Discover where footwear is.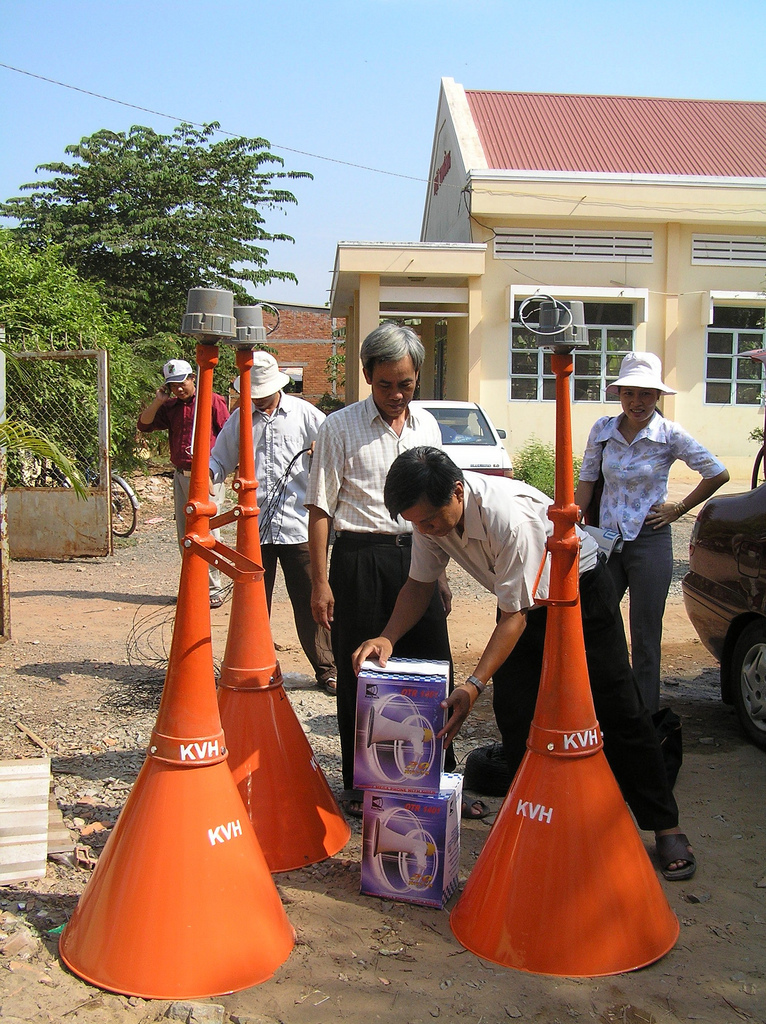
Discovered at (650,829,696,890).
